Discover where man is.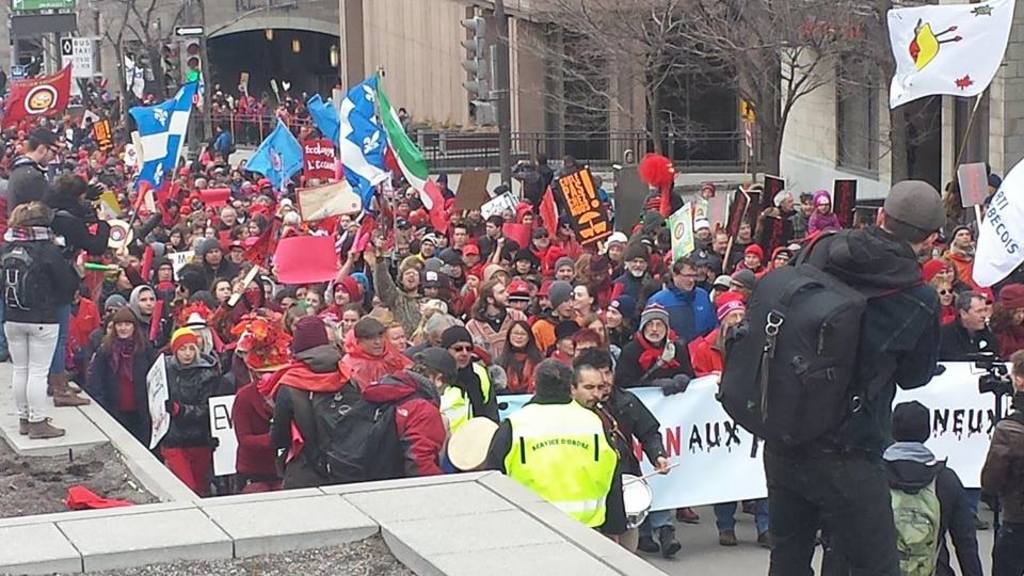
Discovered at (left=877, top=402, right=982, bottom=575).
